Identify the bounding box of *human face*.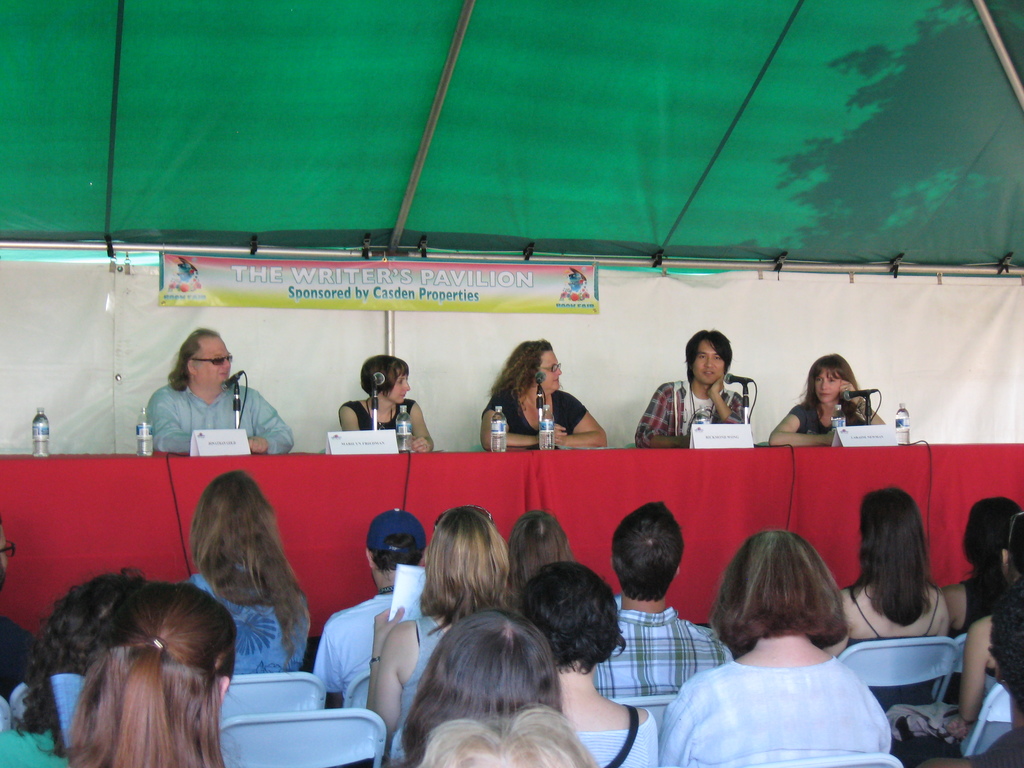
crop(814, 369, 842, 403).
